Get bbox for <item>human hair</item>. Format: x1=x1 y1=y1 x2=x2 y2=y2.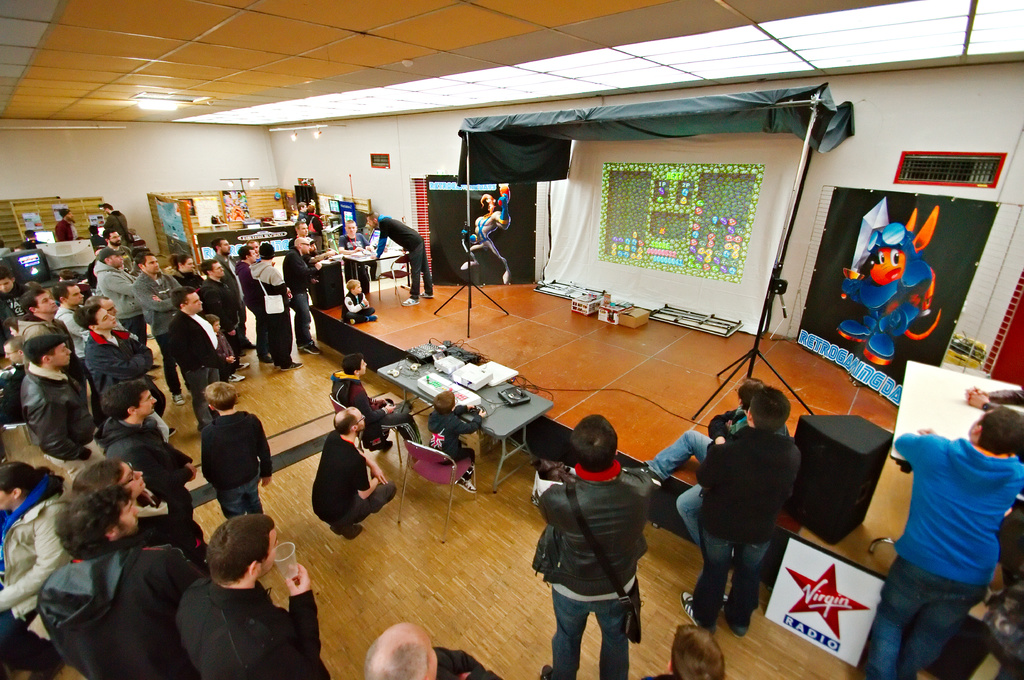
x1=345 y1=218 x2=355 y2=230.
